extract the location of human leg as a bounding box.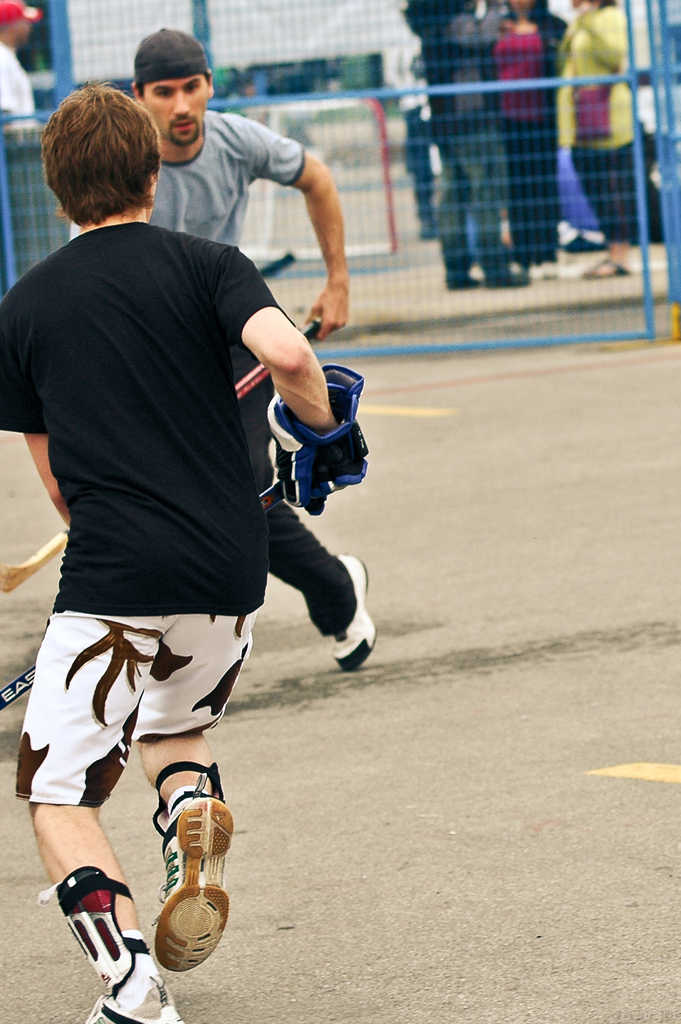
Rect(582, 135, 631, 278).
